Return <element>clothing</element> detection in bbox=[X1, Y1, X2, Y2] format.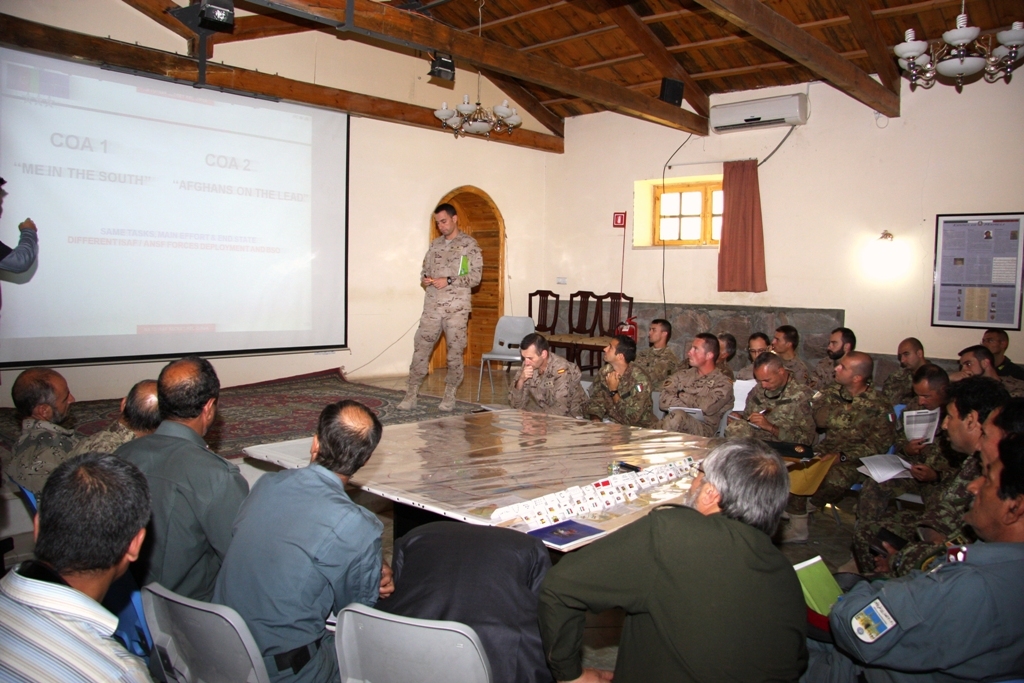
bbox=[856, 445, 976, 572].
